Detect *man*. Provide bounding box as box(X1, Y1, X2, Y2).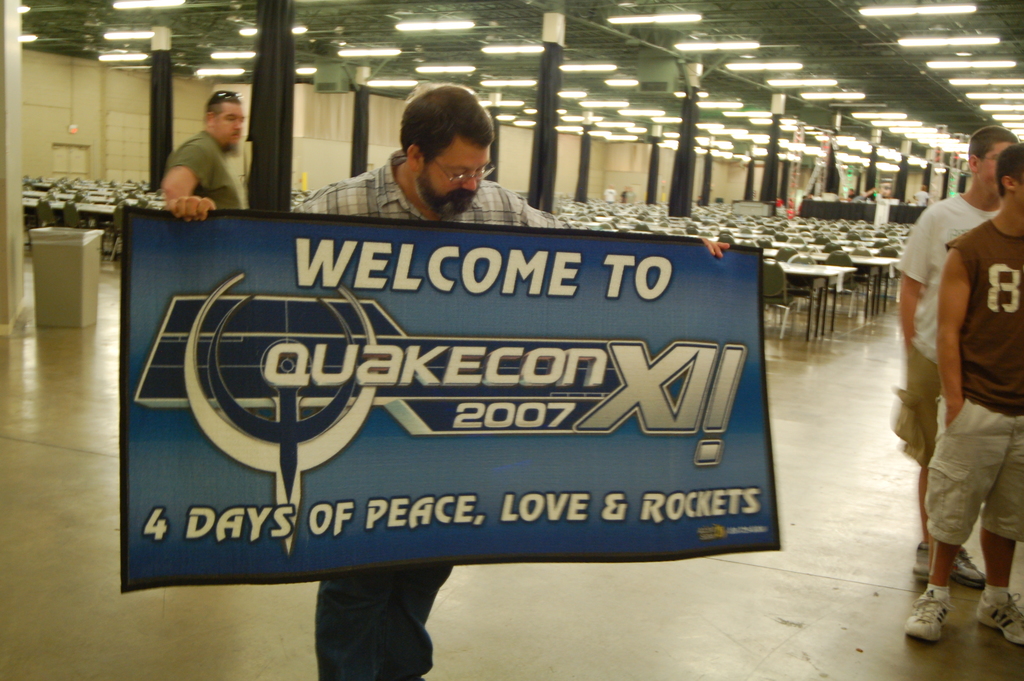
box(149, 90, 260, 210).
